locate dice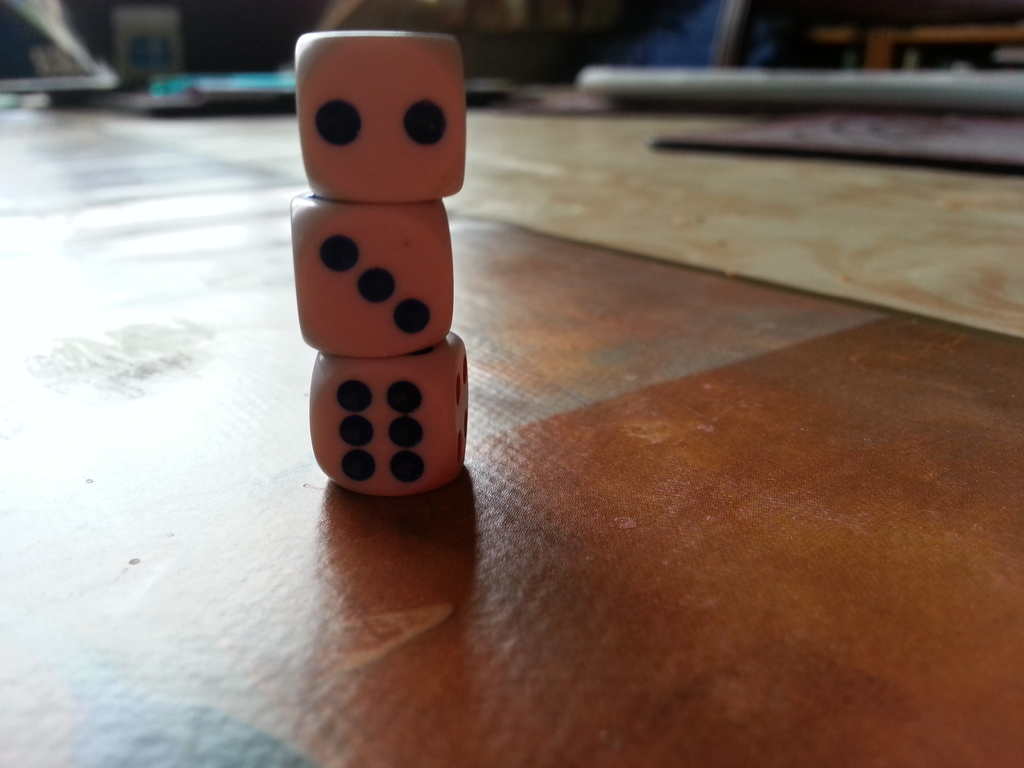
309,333,473,500
